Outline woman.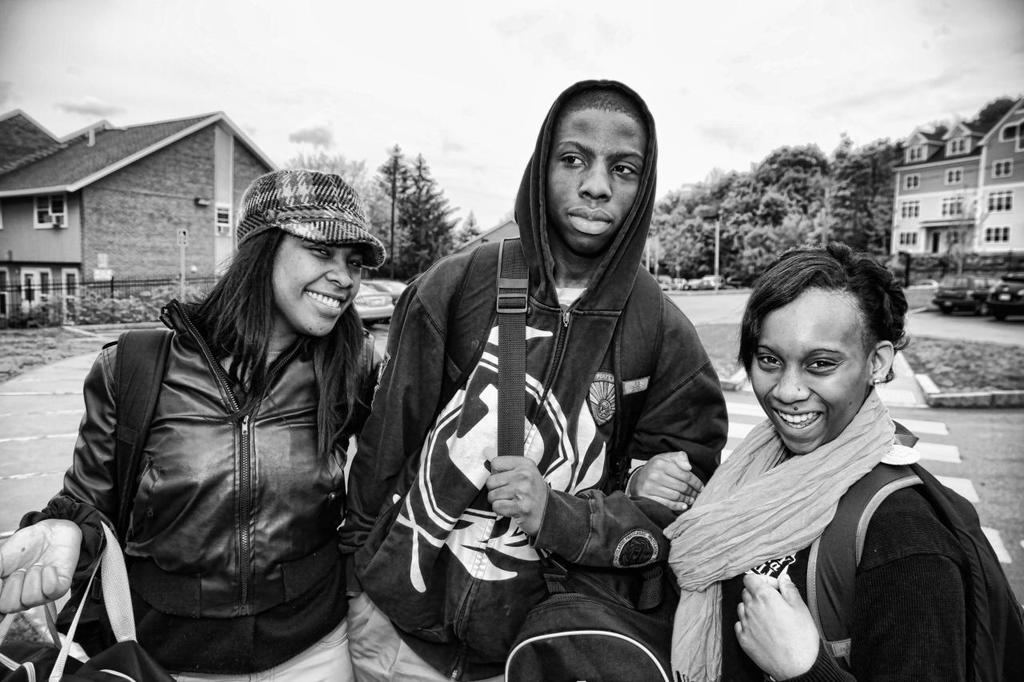
Outline: detection(41, 155, 394, 681).
